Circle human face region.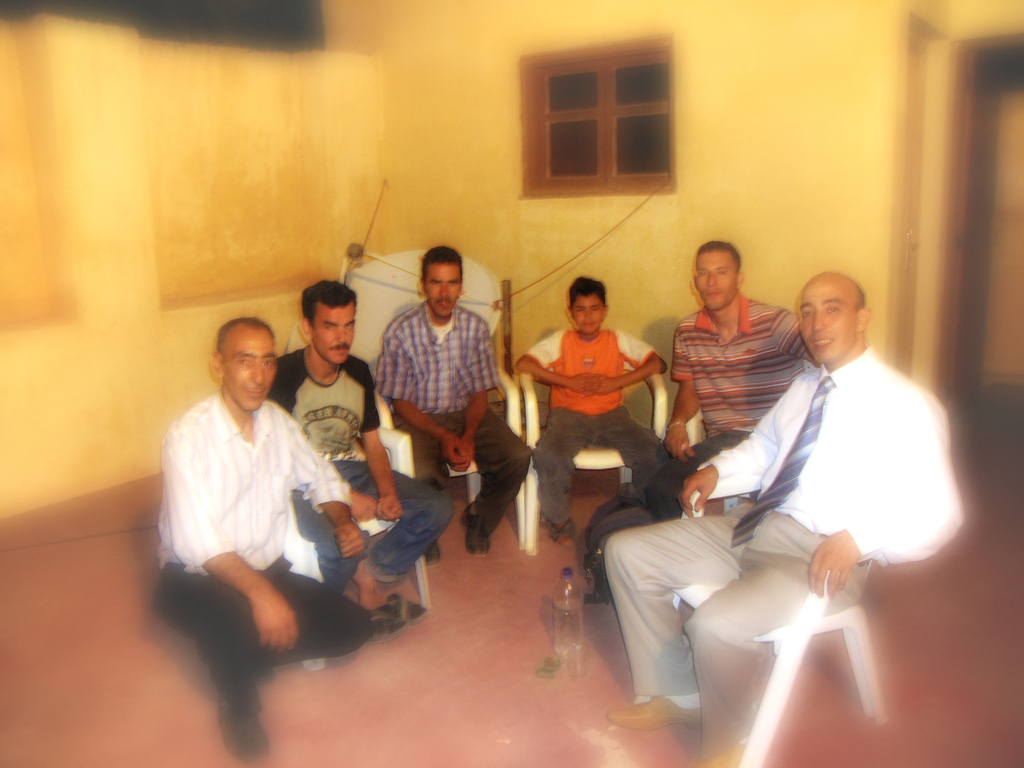
Region: detection(425, 265, 463, 319).
